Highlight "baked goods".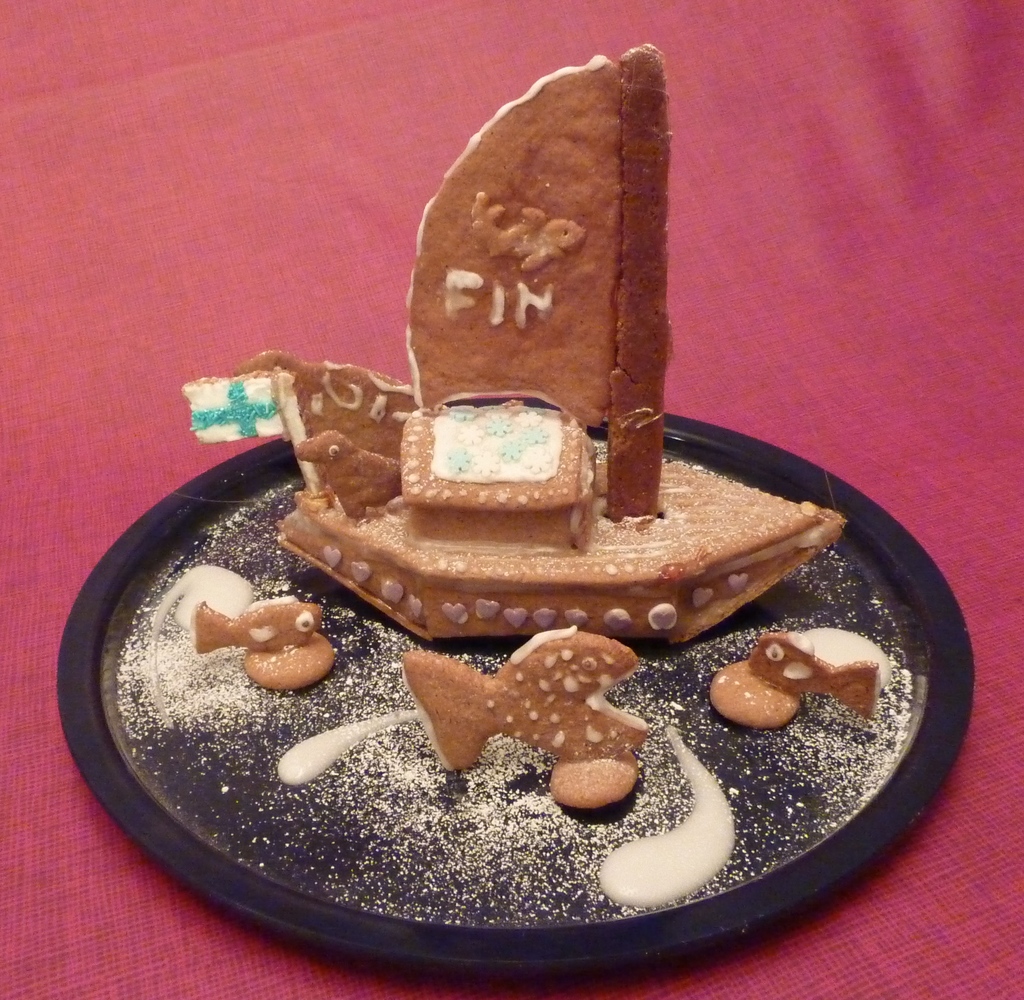
Highlighted region: l=703, t=624, r=896, b=732.
